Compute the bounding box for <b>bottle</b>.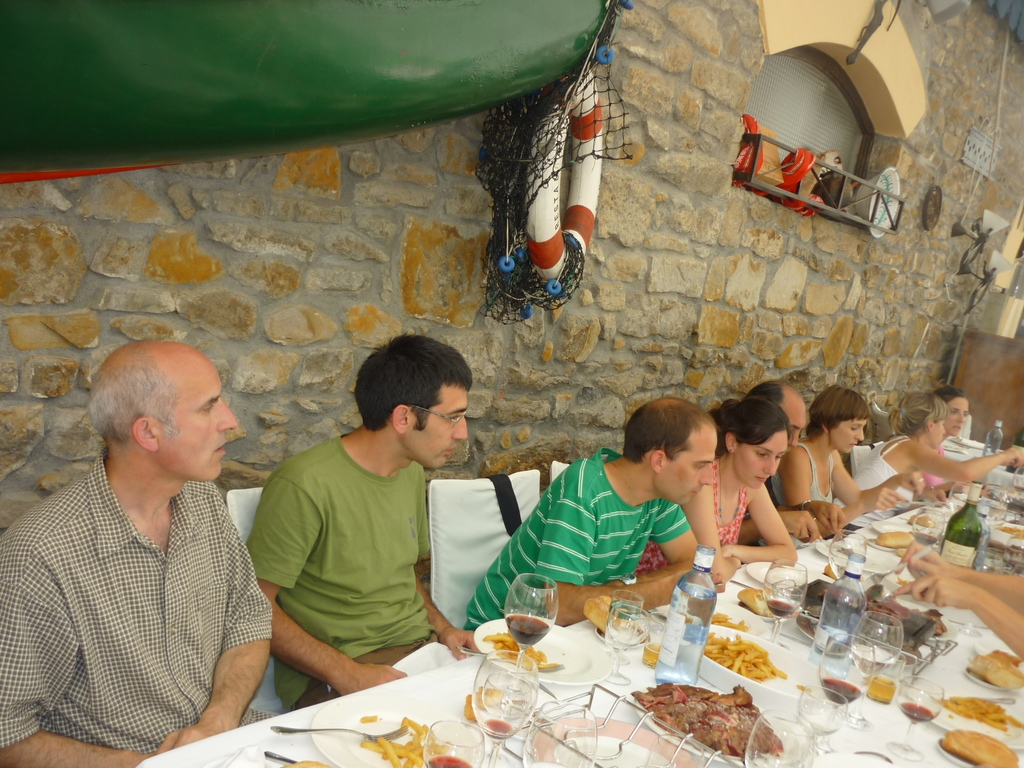
select_region(646, 541, 700, 687).
